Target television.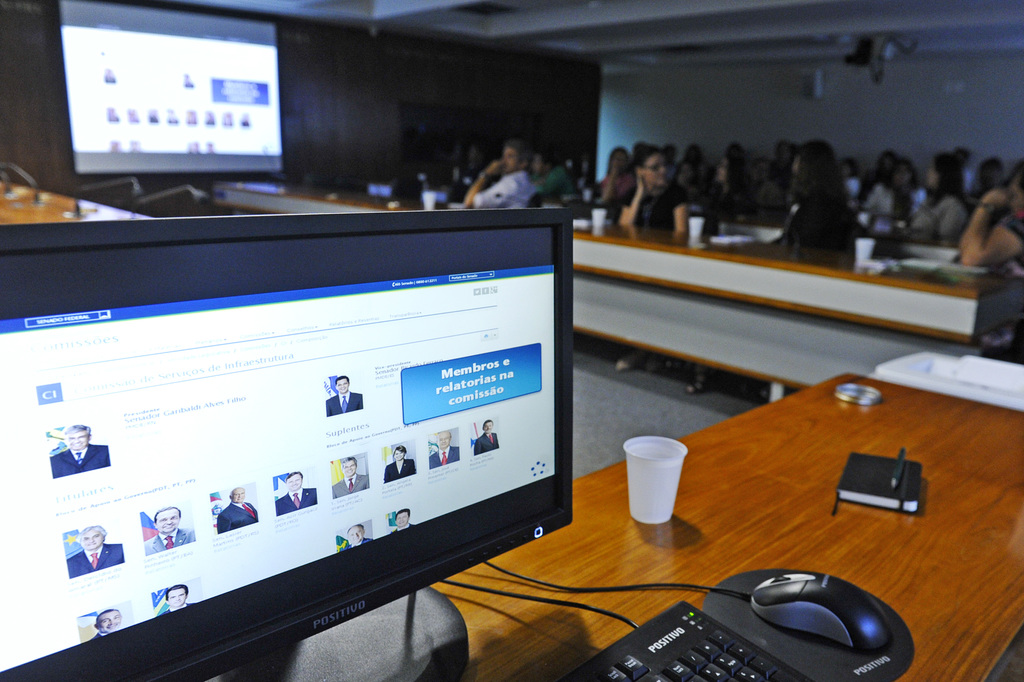
Target region: l=42, t=0, r=287, b=183.
